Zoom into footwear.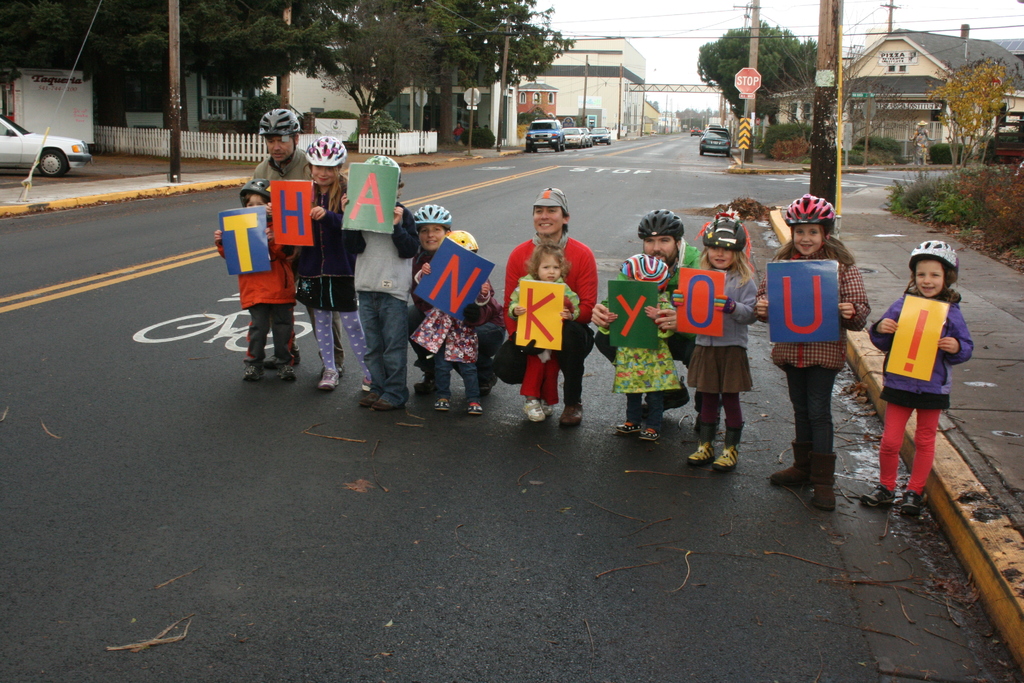
Zoom target: (x1=376, y1=399, x2=407, y2=419).
